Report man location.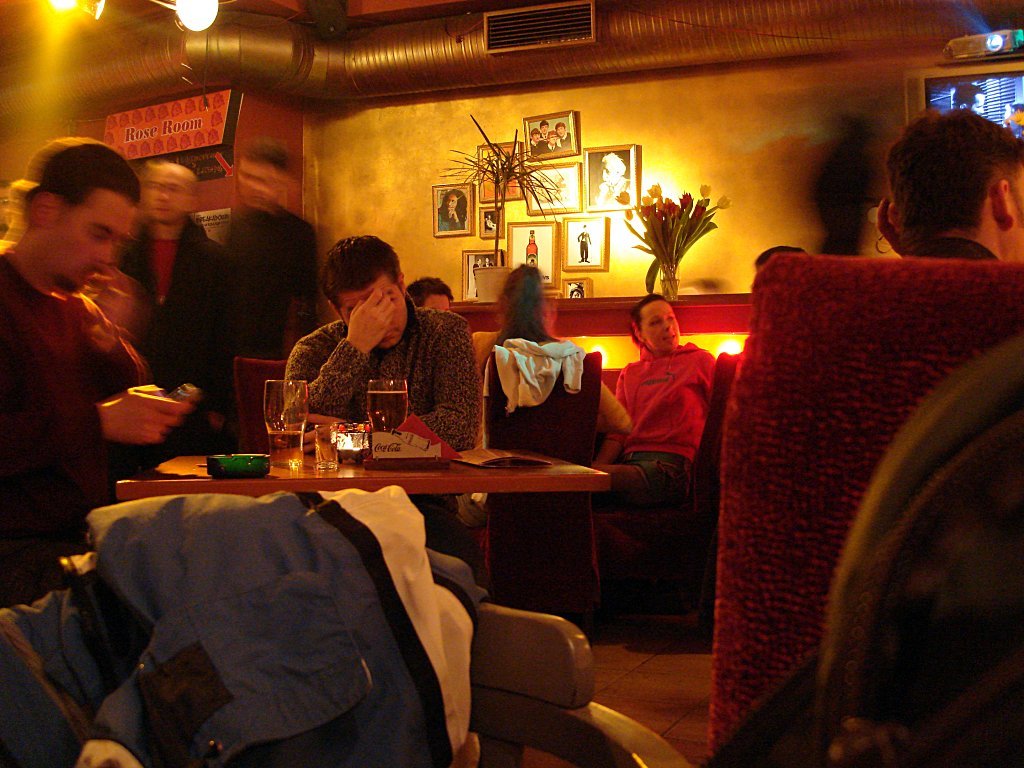
Report: crop(950, 81, 987, 115).
